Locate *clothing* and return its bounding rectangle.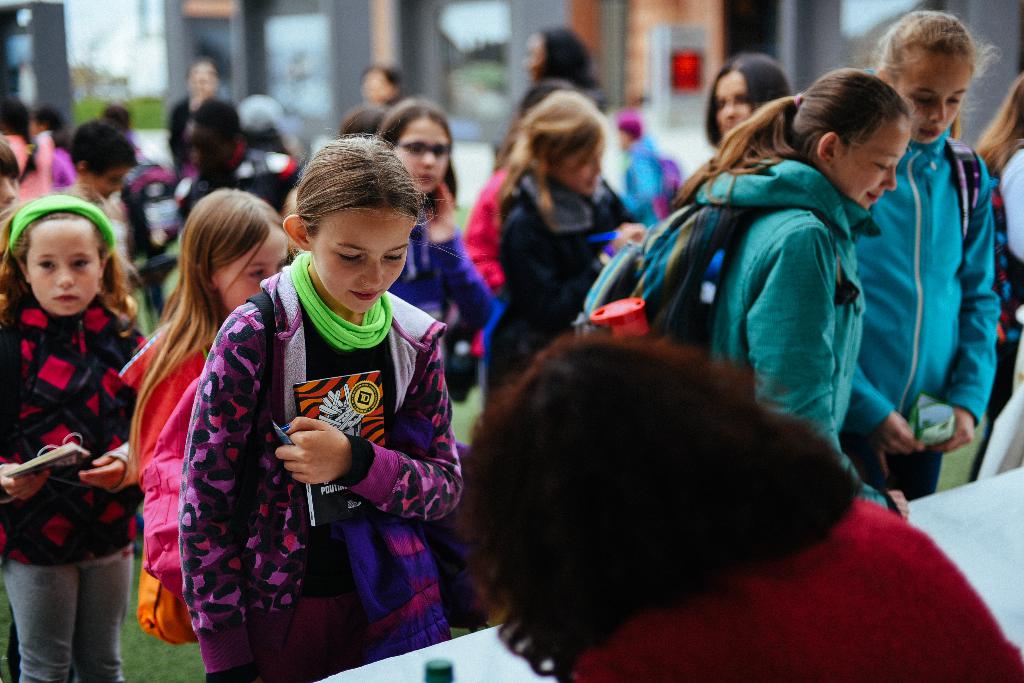
select_region(620, 128, 669, 234).
